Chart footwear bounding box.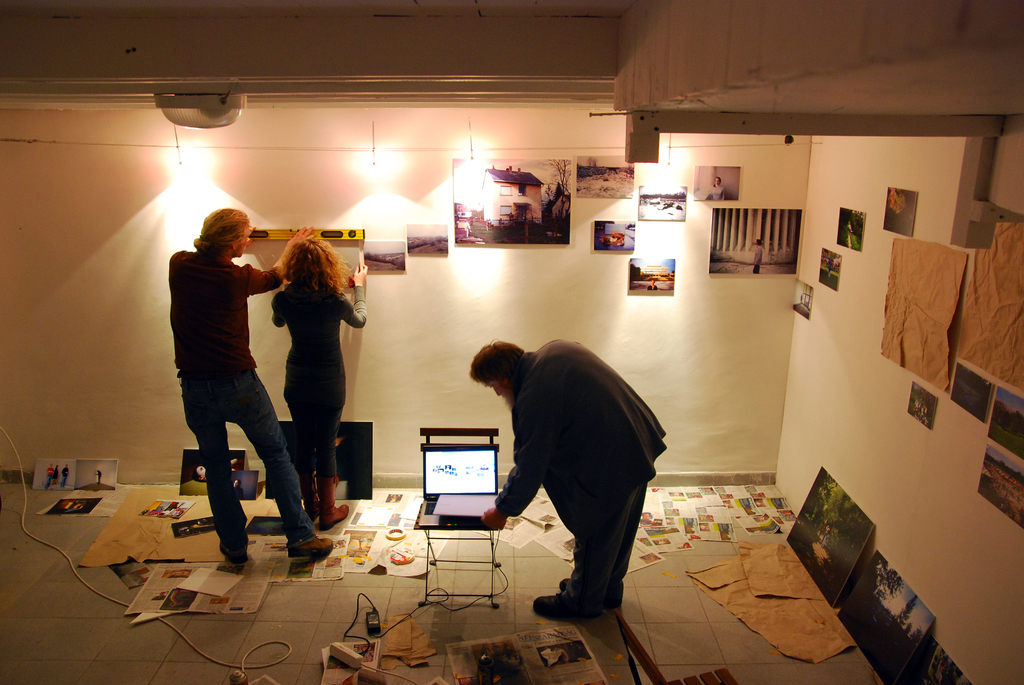
Charted: {"left": 296, "top": 463, "right": 320, "bottom": 523}.
